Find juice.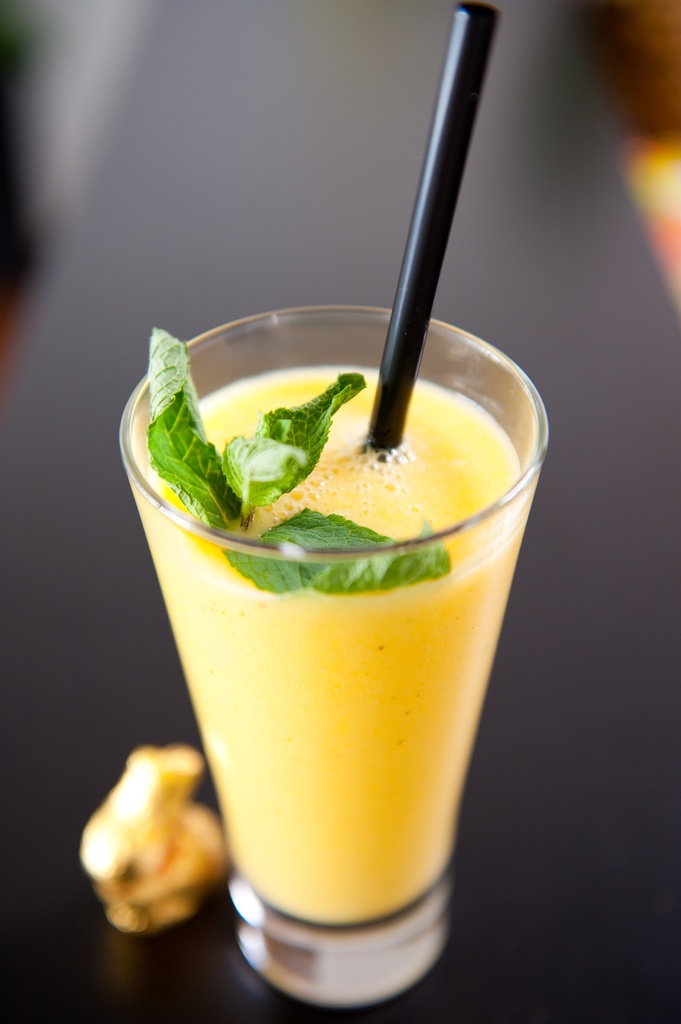
127,360,531,924.
